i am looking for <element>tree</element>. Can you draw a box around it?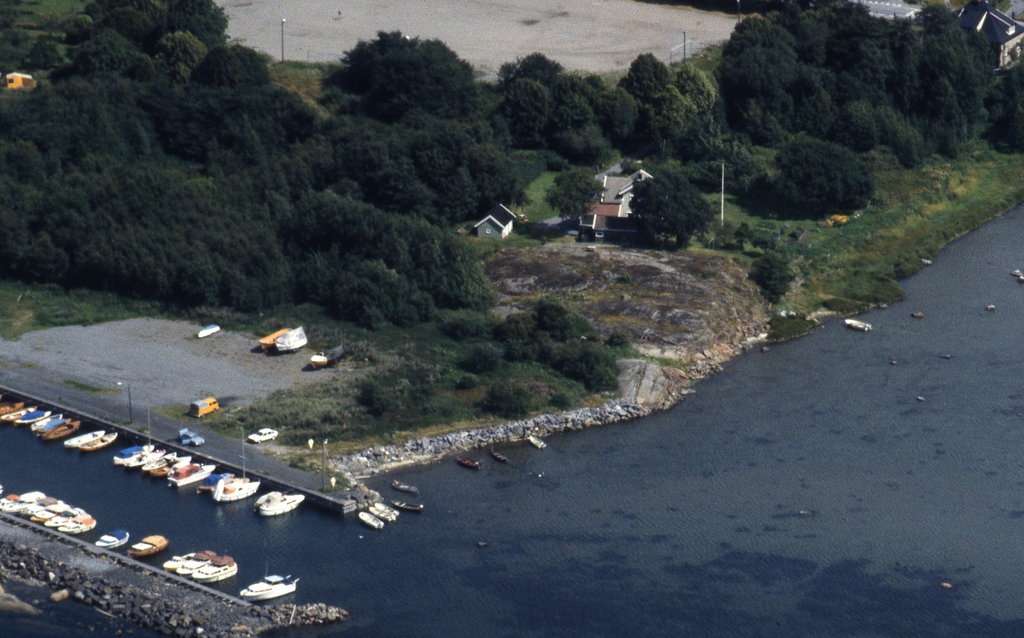
Sure, the bounding box is bbox(293, 193, 363, 249).
